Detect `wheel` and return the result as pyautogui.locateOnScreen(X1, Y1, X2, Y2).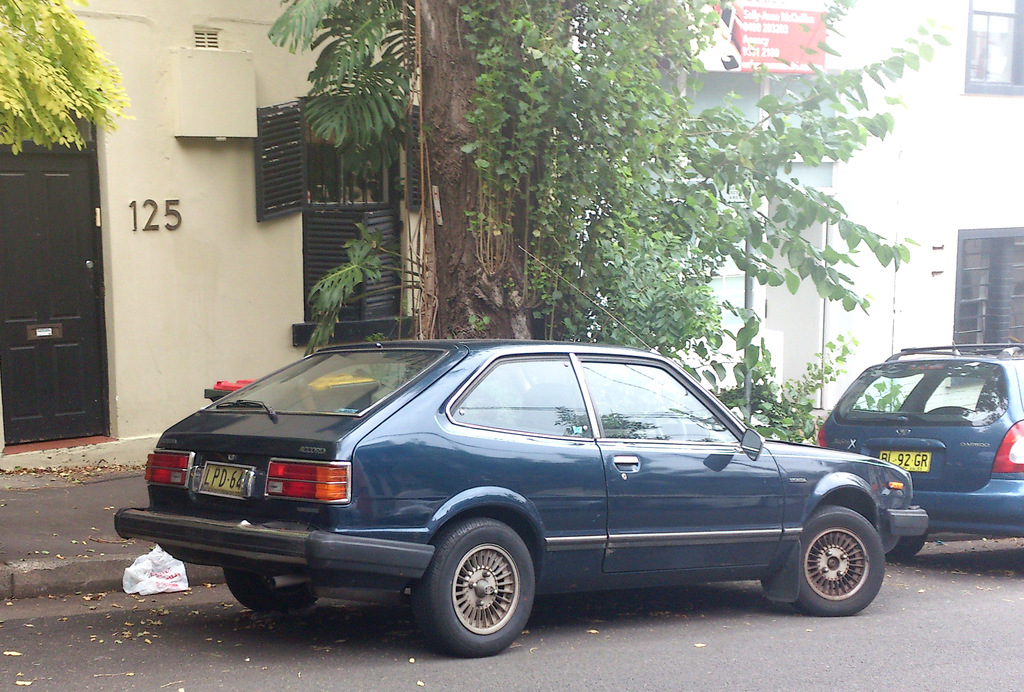
pyautogui.locateOnScreen(790, 504, 887, 618).
